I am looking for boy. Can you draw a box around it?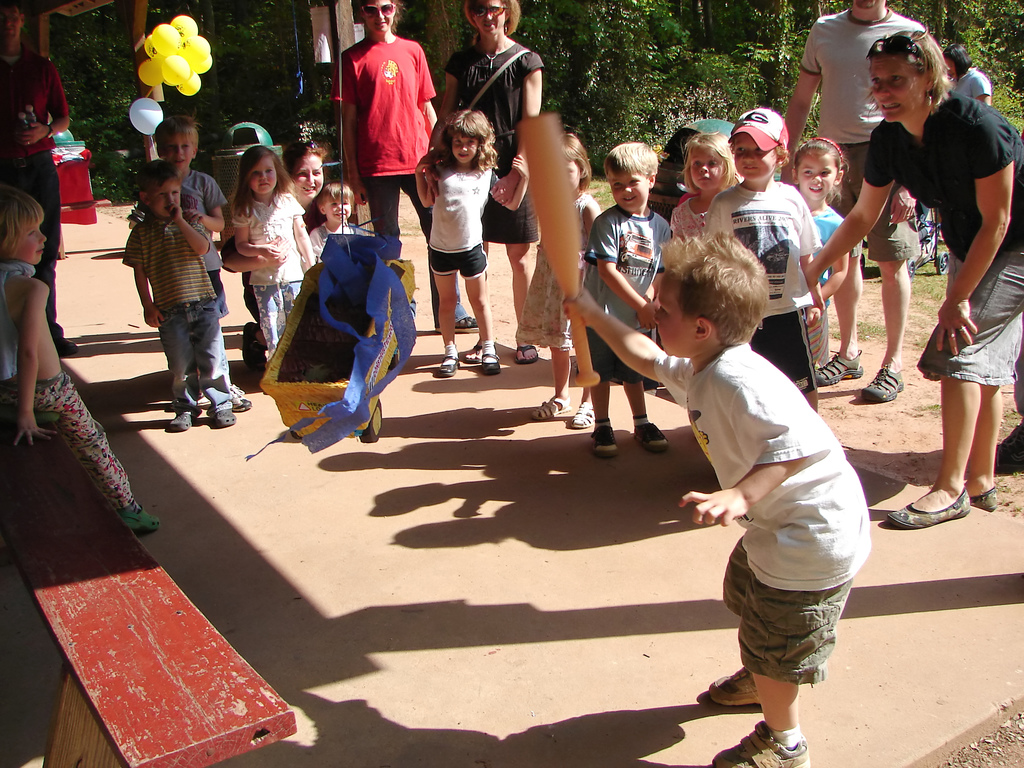
Sure, the bounding box is left=310, top=178, right=362, bottom=263.
